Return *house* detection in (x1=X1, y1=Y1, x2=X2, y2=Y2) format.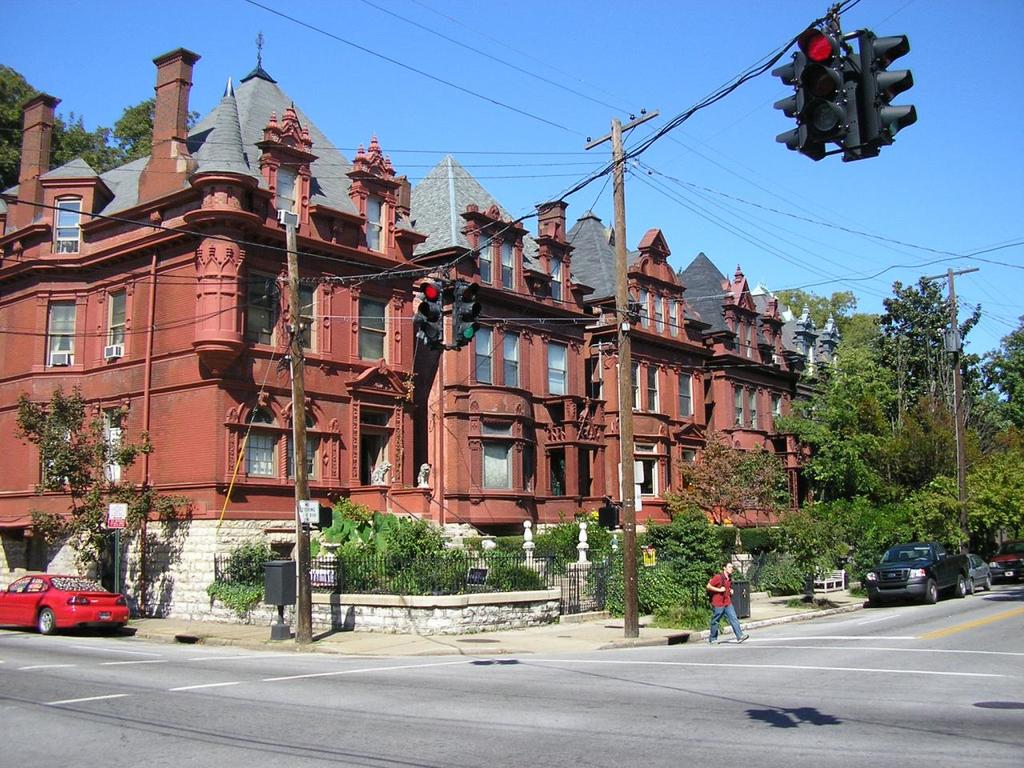
(x1=223, y1=90, x2=438, y2=588).
